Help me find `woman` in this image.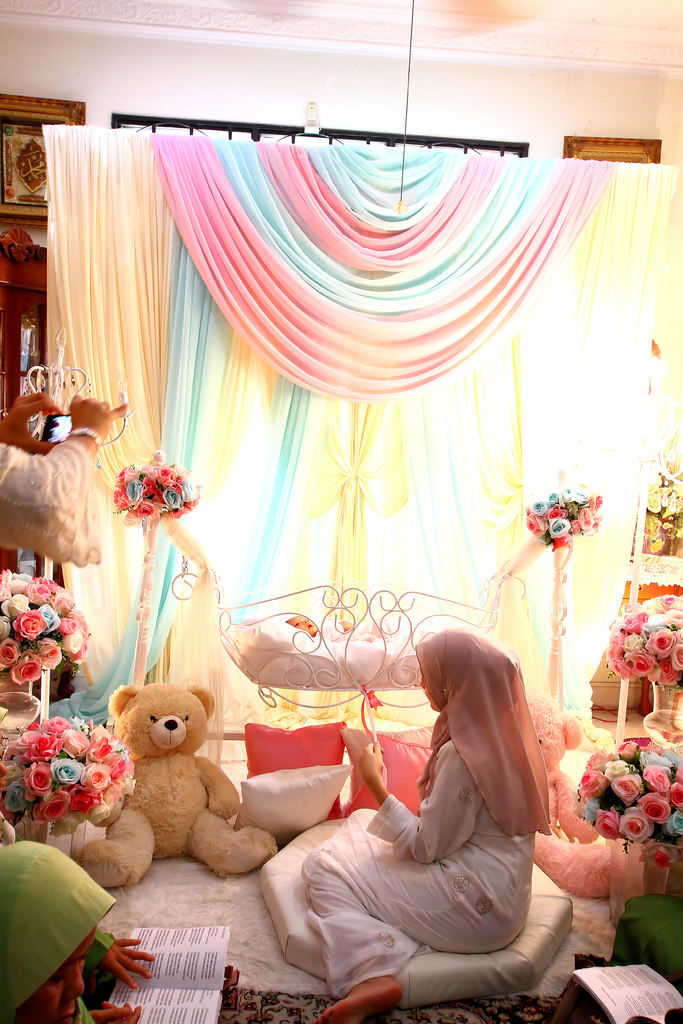
Found it: box(276, 589, 568, 1016).
